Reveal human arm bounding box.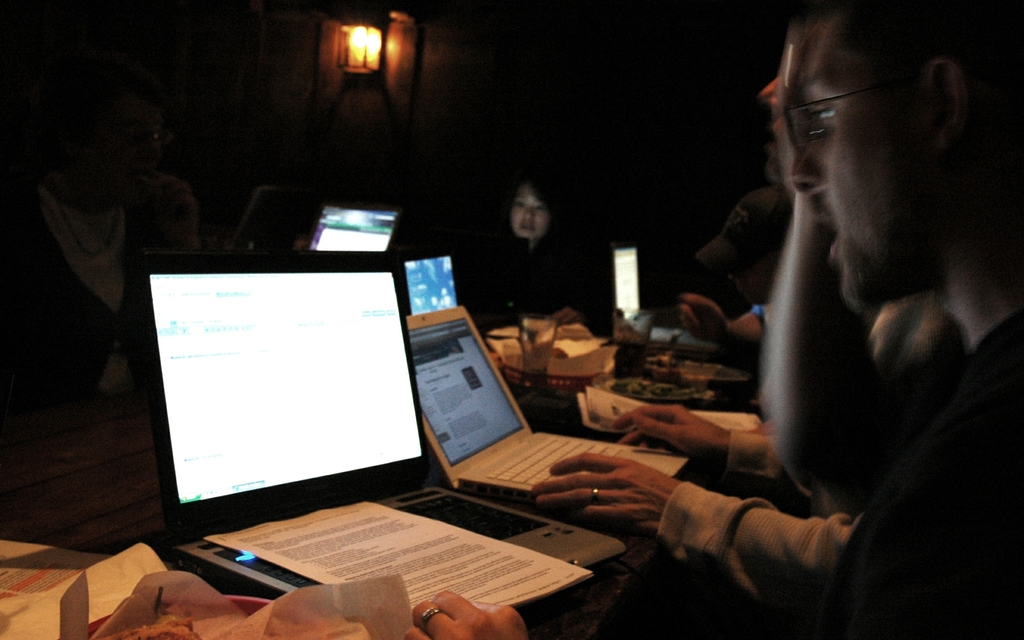
Revealed: region(605, 396, 774, 470).
